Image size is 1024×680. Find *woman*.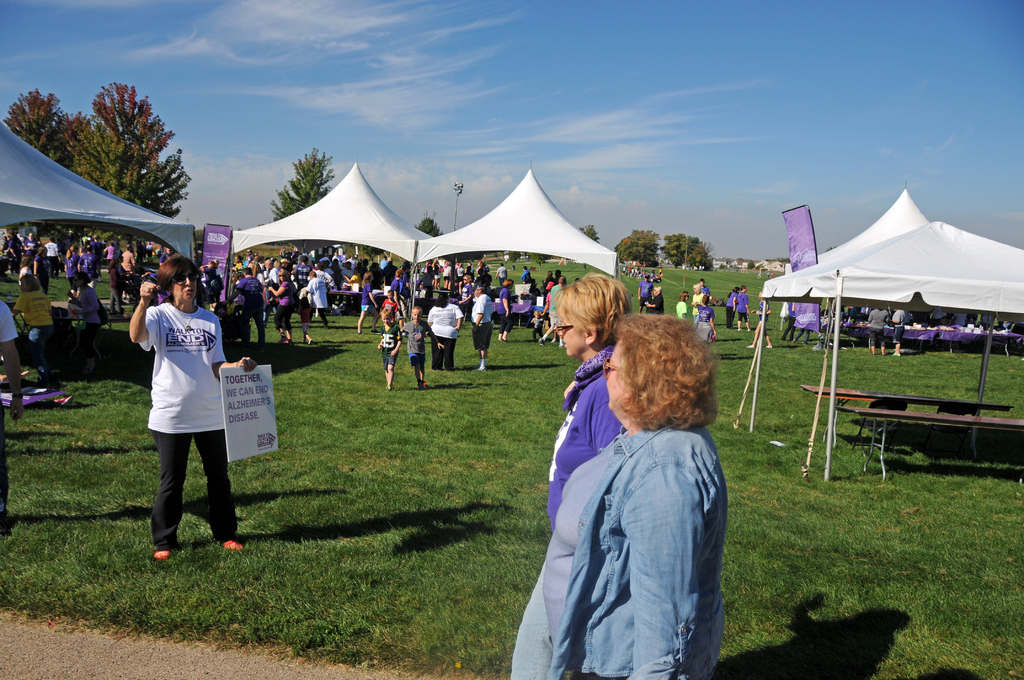
select_region(76, 271, 93, 333).
